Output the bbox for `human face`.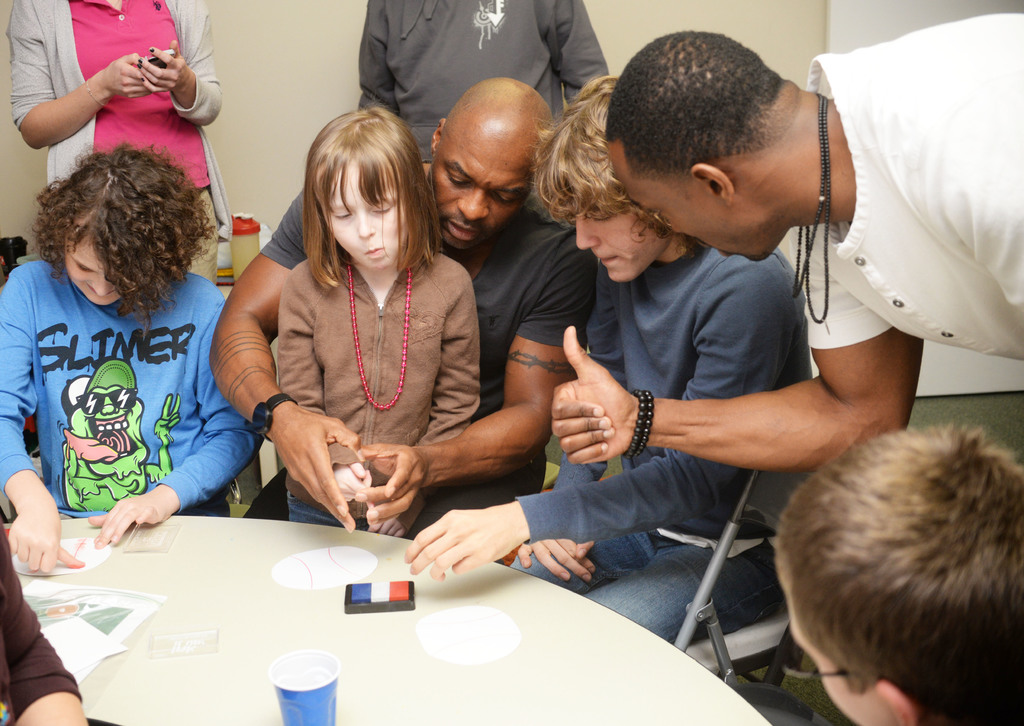
rect(322, 166, 404, 271).
